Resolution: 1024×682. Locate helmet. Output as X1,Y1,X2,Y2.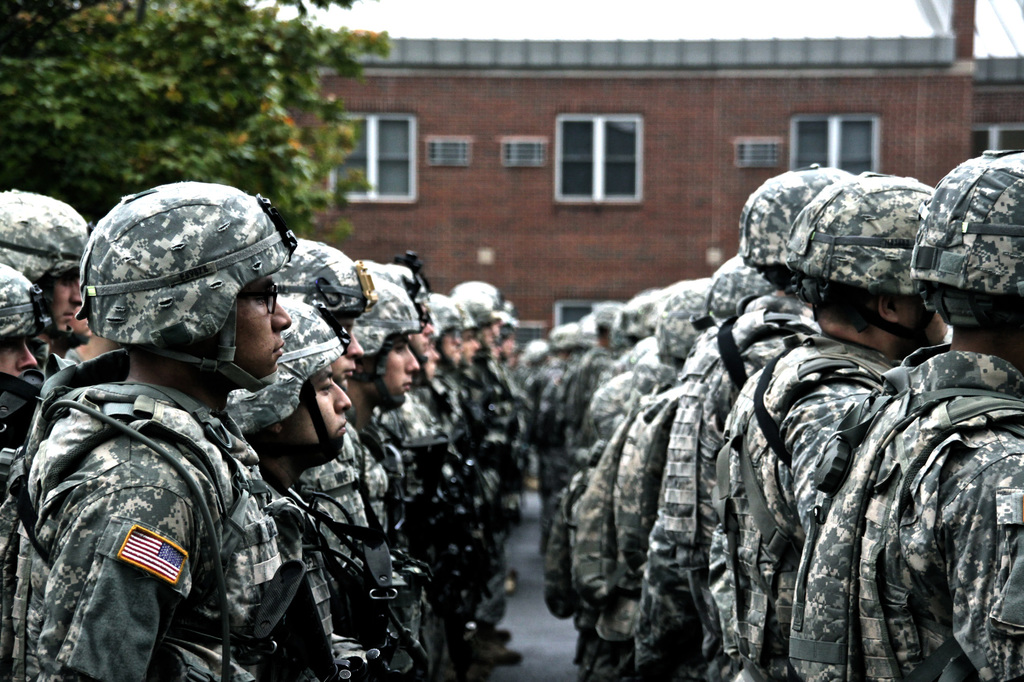
362,258,432,372.
